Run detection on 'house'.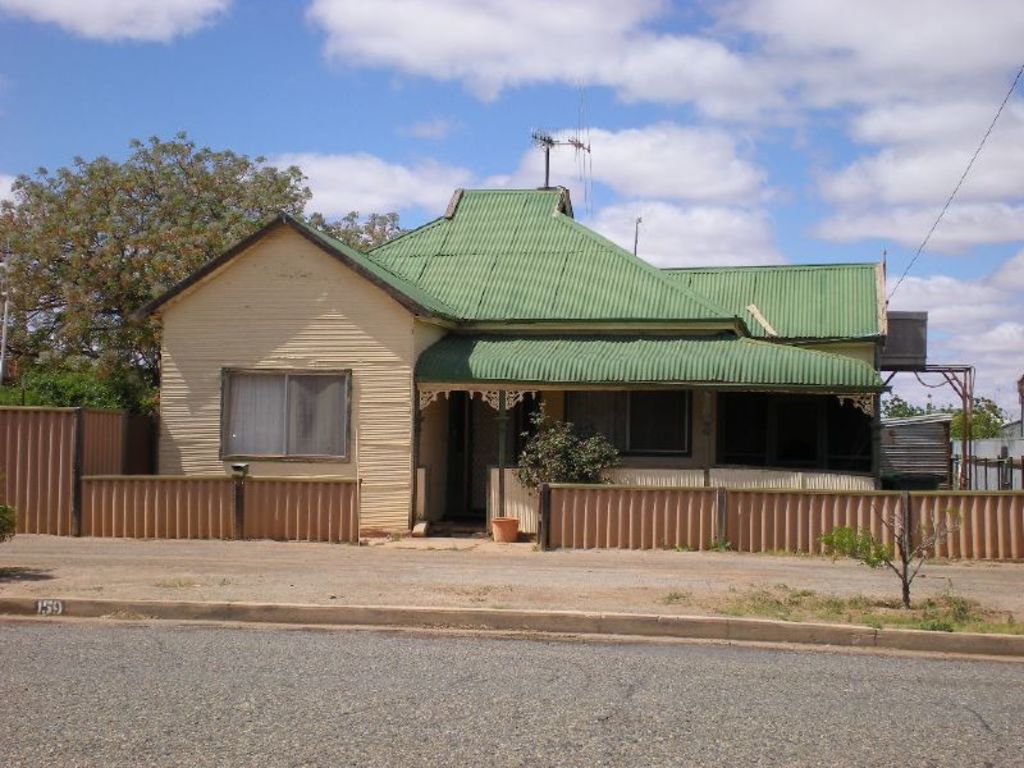
Result: bbox=(164, 168, 892, 562).
